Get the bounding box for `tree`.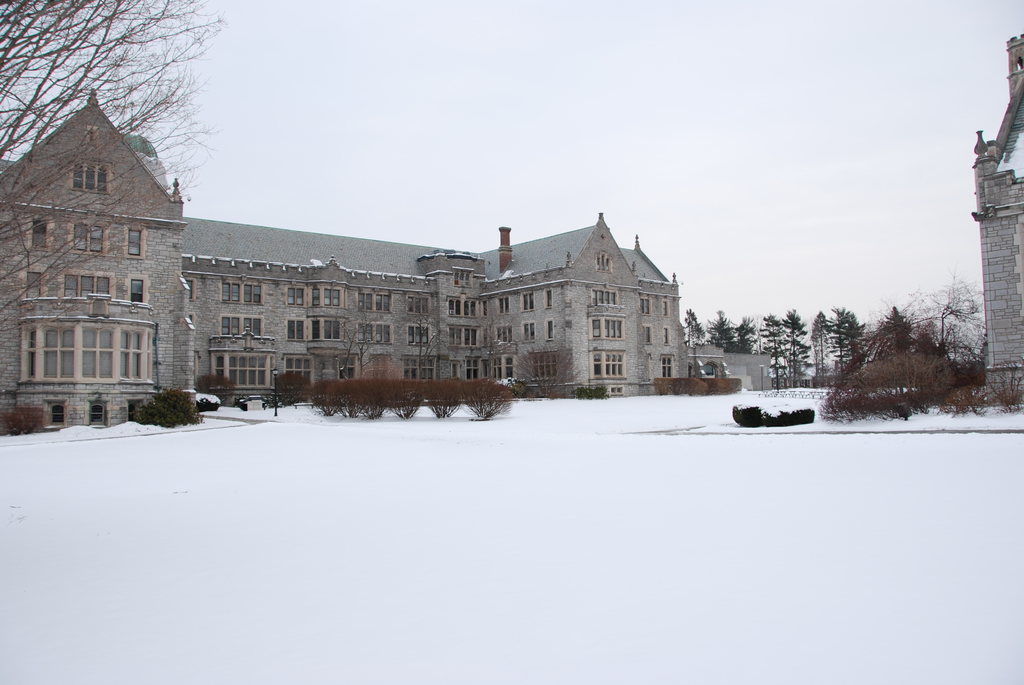
899, 274, 995, 370.
